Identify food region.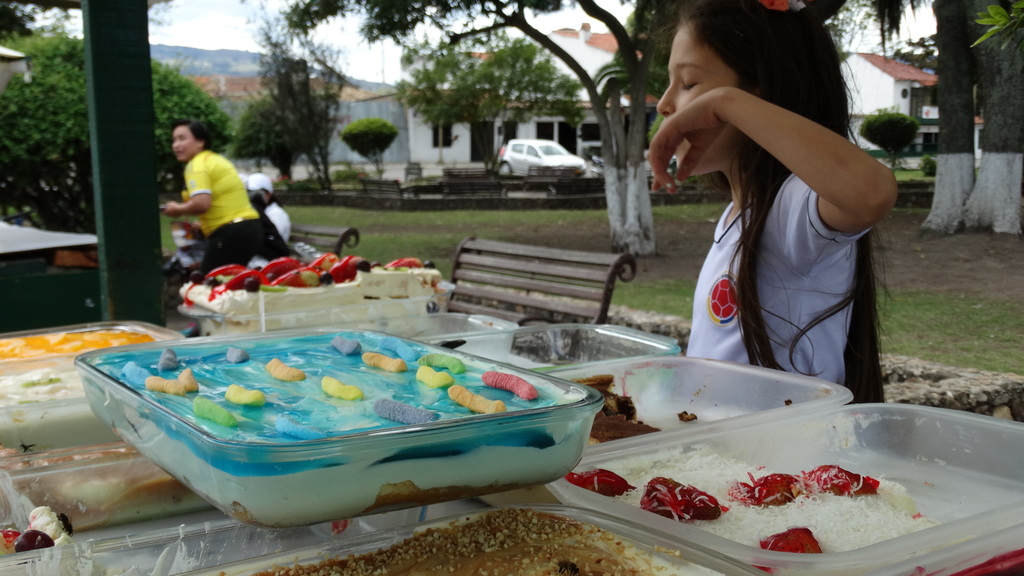
Region: <box>226,385,266,405</box>.
